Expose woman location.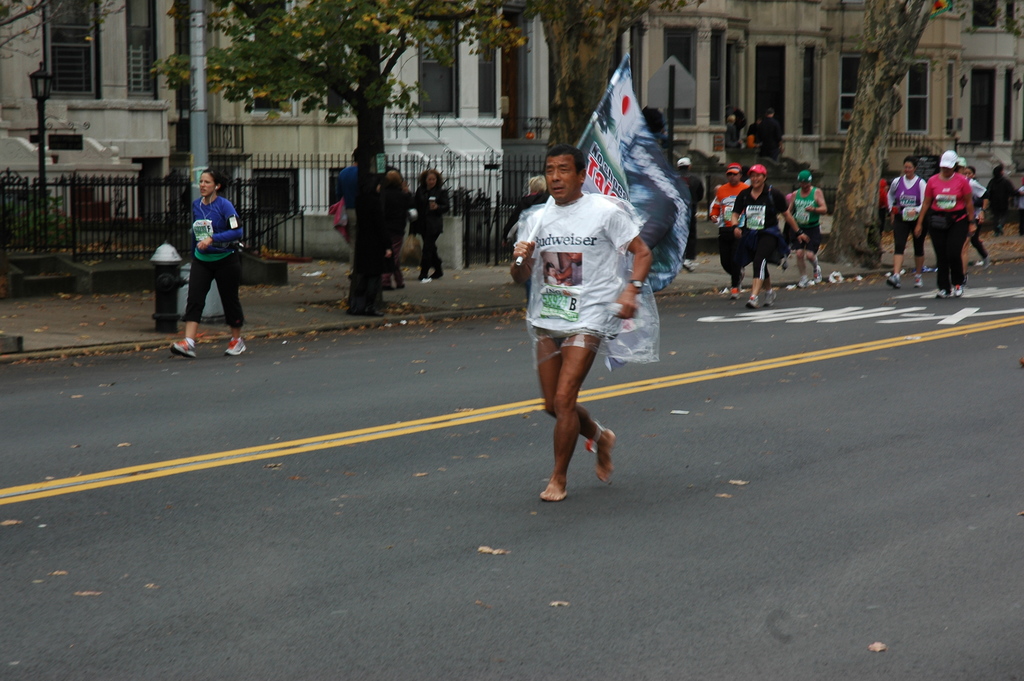
Exposed at select_region(387, 166, 412, 293).
